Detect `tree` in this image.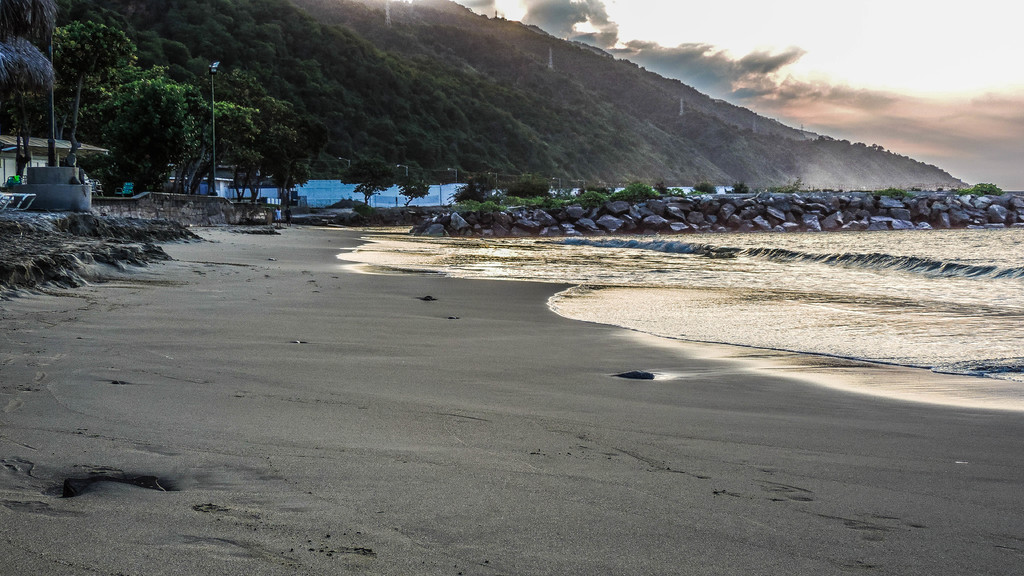
Detection: box(731, 182, 748, 195).
